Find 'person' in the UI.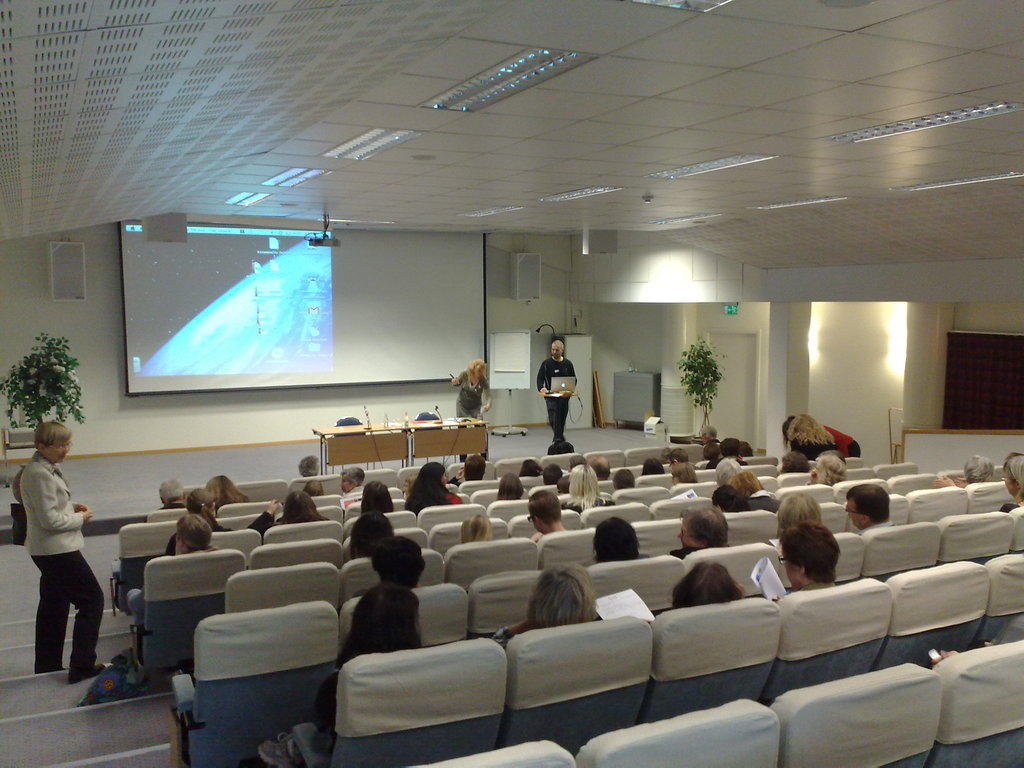
UI element at left=156, top=478, right=188, bottom=511.
